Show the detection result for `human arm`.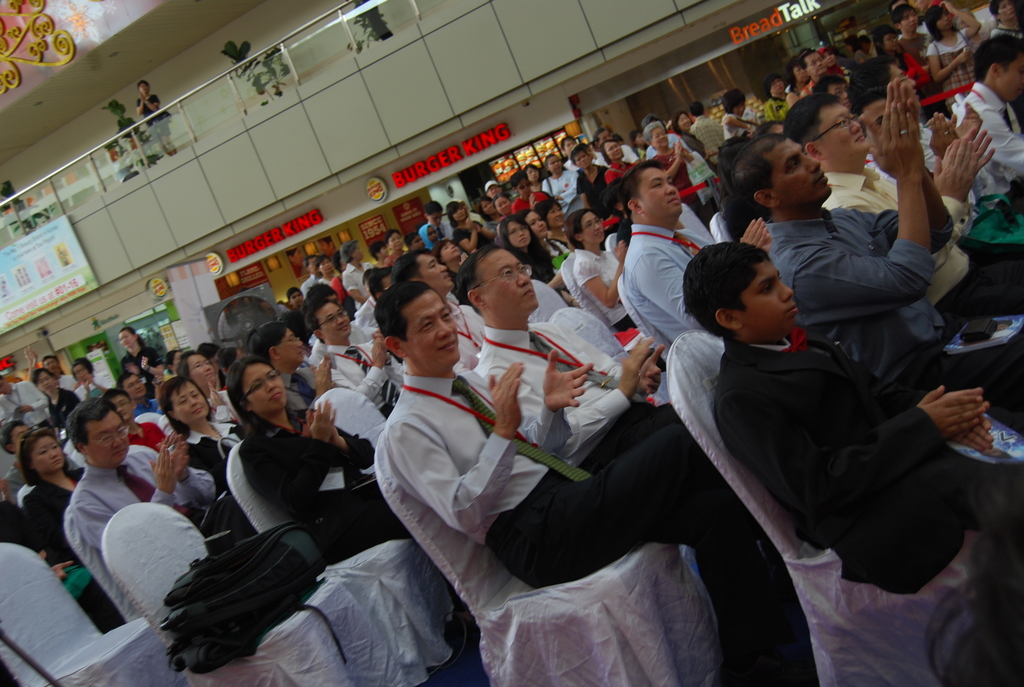
select_region(988, 102, 1023, 189).
